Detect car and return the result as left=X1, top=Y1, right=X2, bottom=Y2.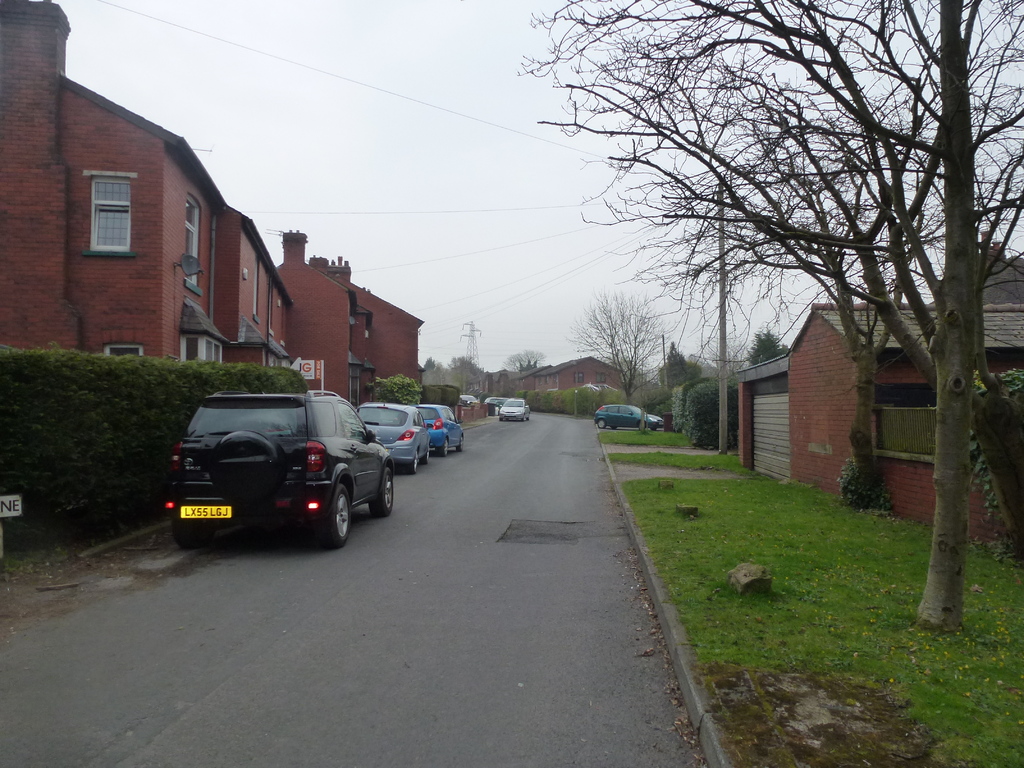
left=161, top=387, right=391, bottom=549.
